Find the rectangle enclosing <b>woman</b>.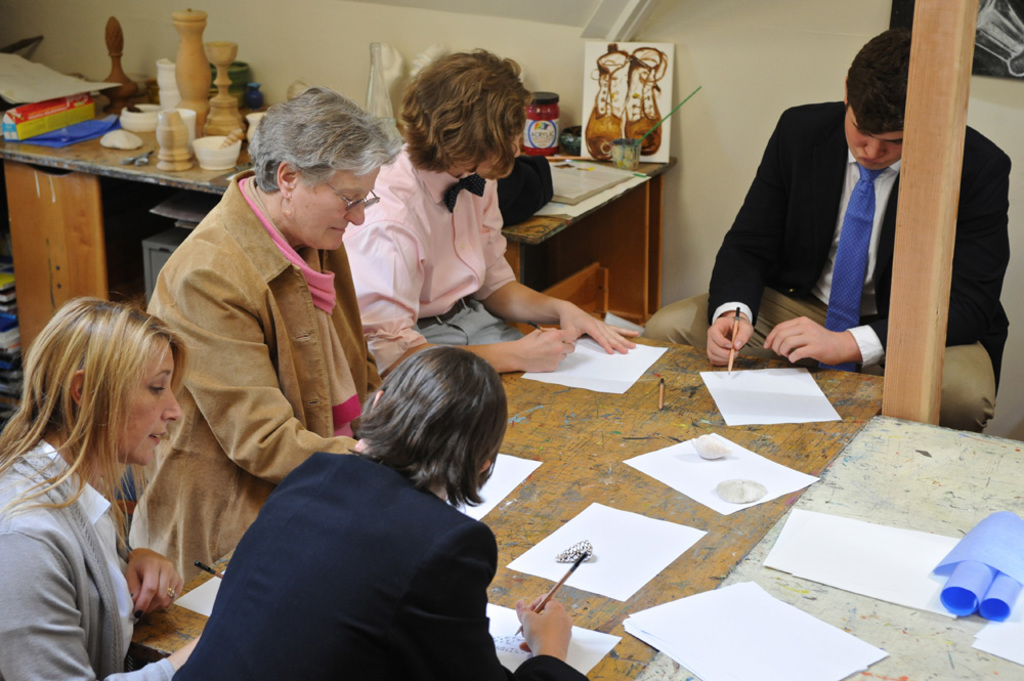
select_region(169, 346, 588, 680).
